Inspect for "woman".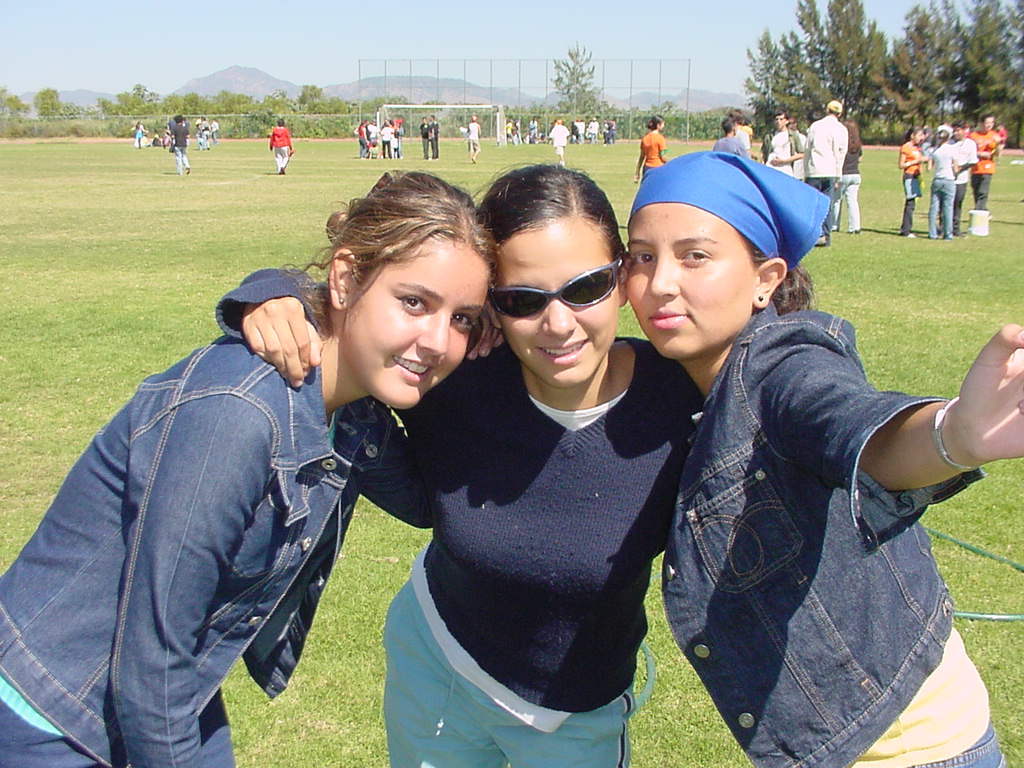
Inspection: crop(213, 145, 1023, 767).
